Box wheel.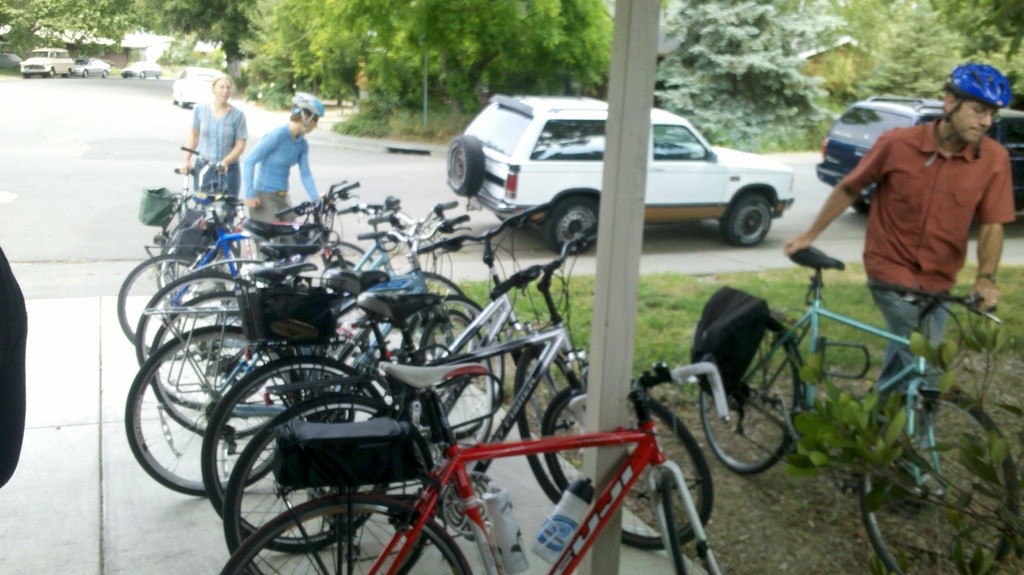
499 215 527 228.
